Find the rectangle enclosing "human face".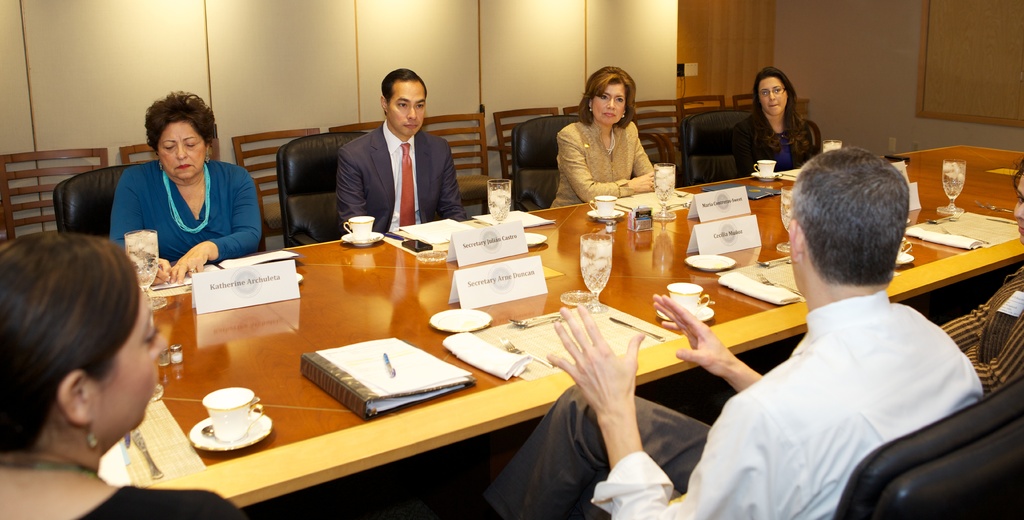
crop(92, 293, 166, 433).
